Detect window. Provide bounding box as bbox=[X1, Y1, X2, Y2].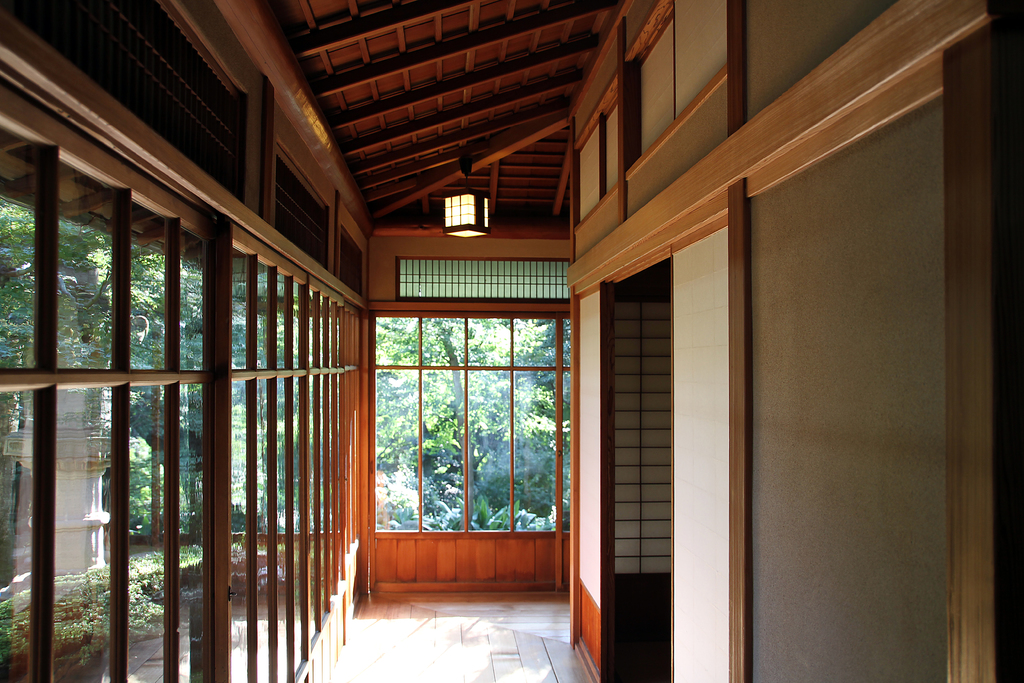
bbox=[349, 281, 562, 527].
